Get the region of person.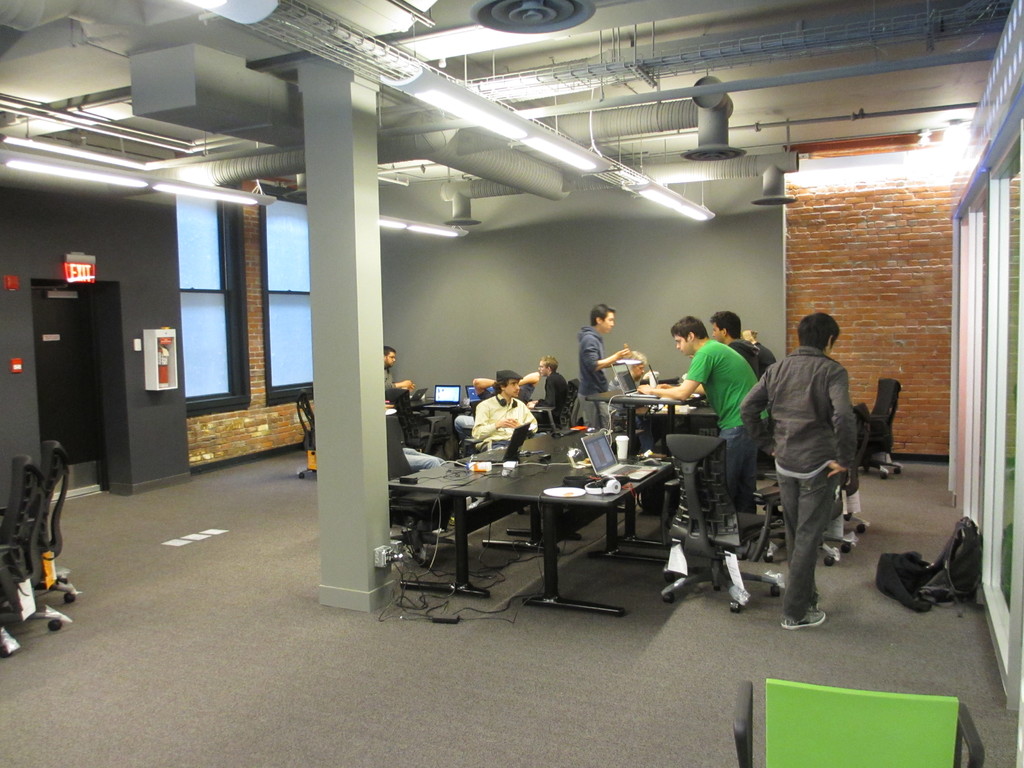
707, 308, 764, 369.
